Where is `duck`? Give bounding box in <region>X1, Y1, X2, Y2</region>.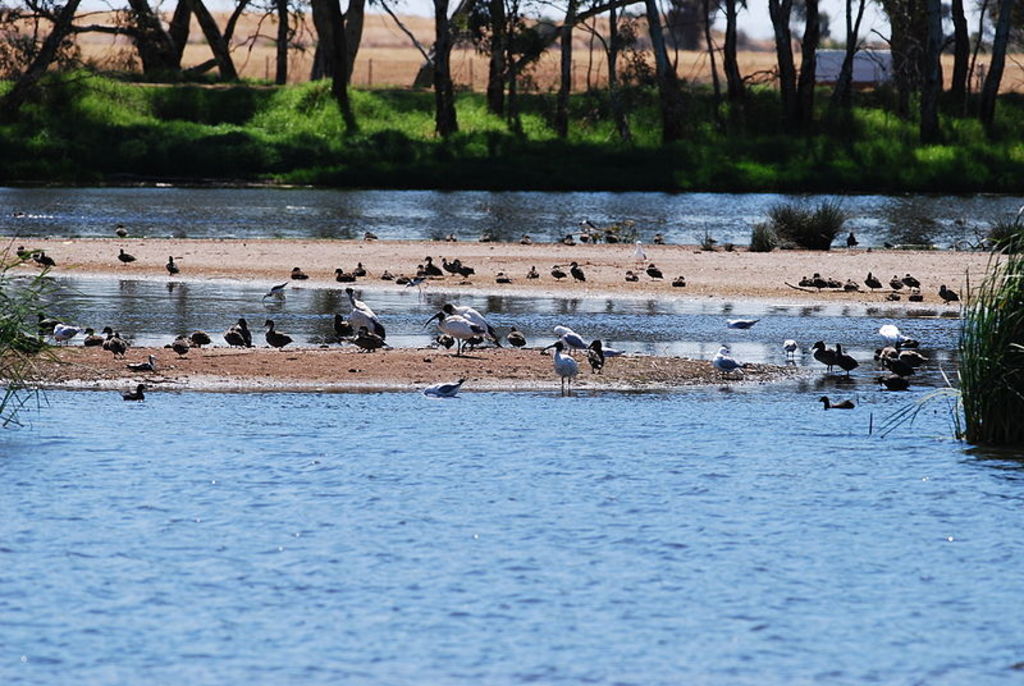
<region>159, 339, 192, 353</region>.
